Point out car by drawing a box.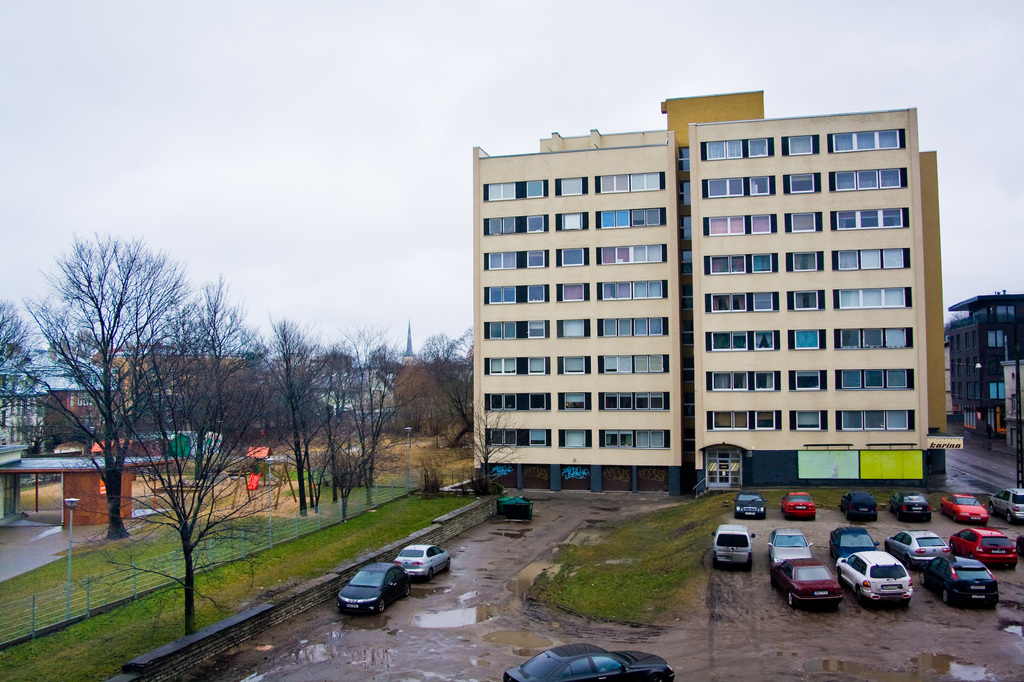
x1=499, y1=642, x2=684, y2=681.
